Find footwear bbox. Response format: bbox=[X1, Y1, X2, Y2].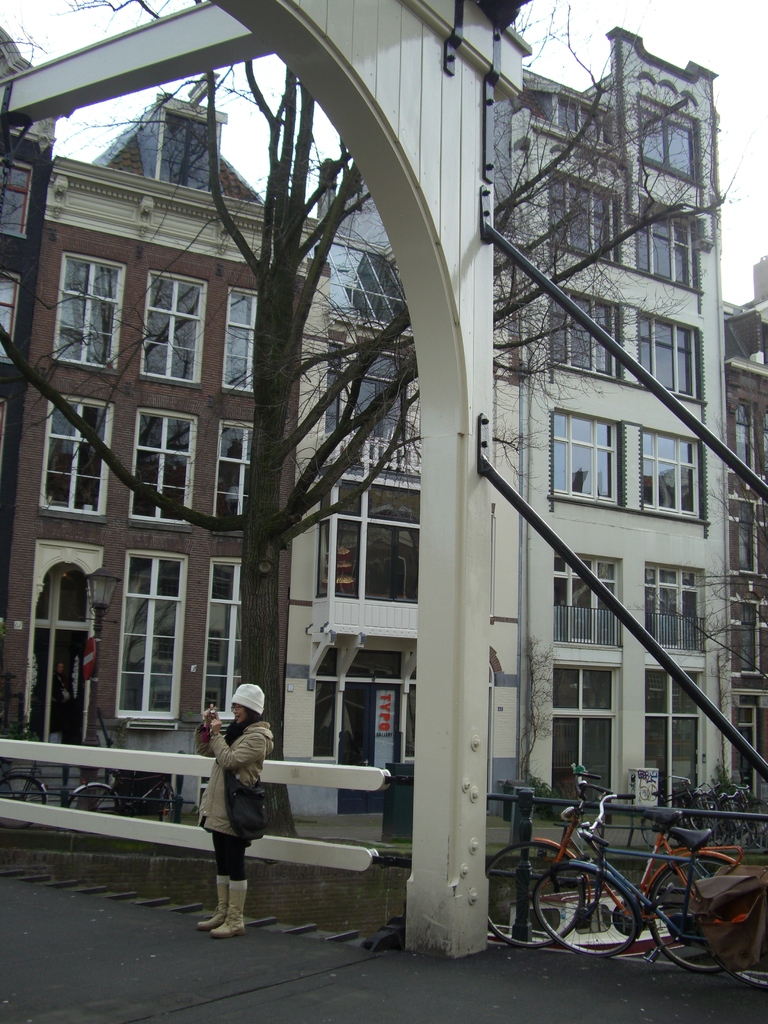
bbox=[210, 891, 244, 941].
